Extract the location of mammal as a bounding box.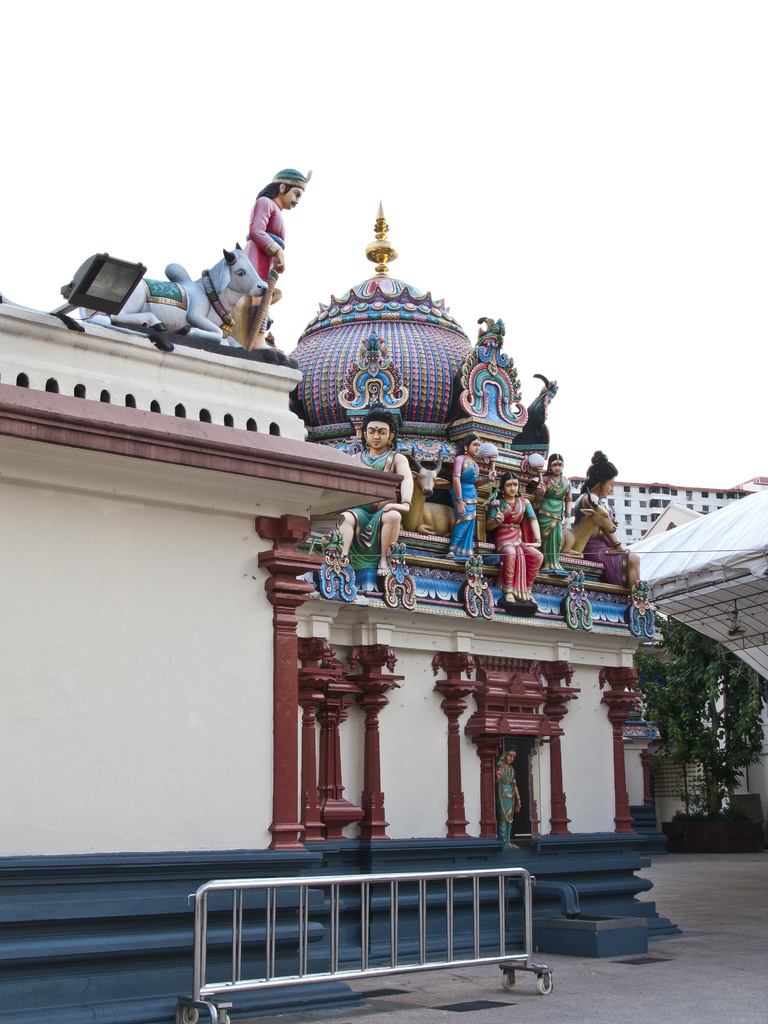
BBox(246, 168, 308, 287).
